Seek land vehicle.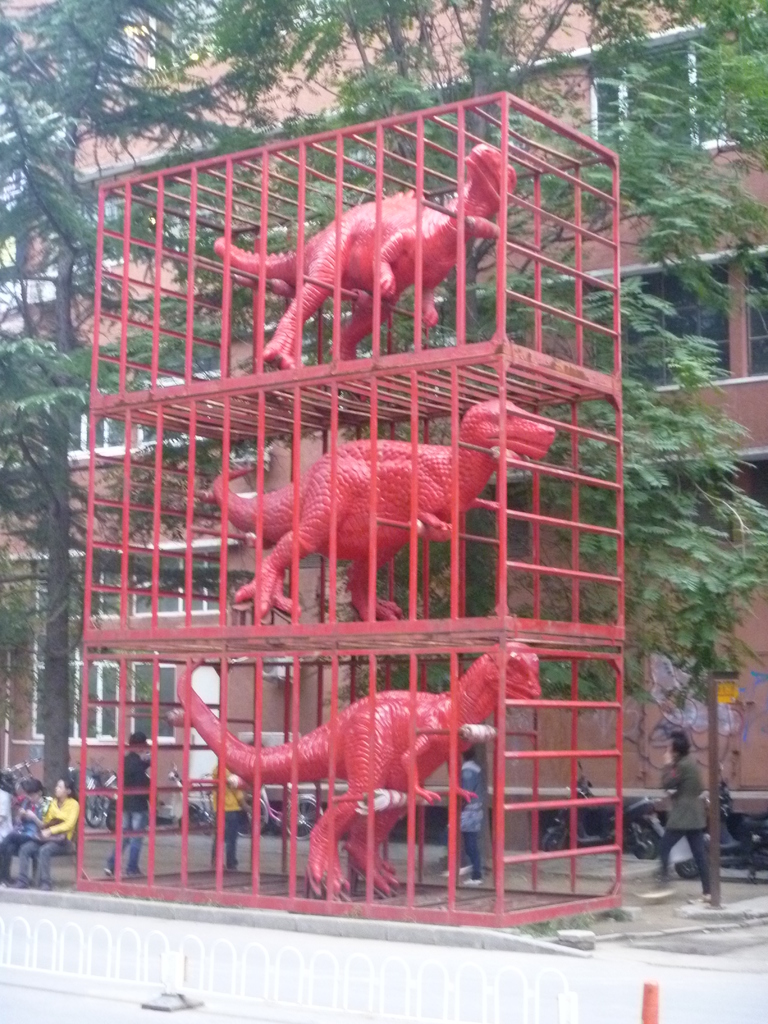
[251,778,323,840].
